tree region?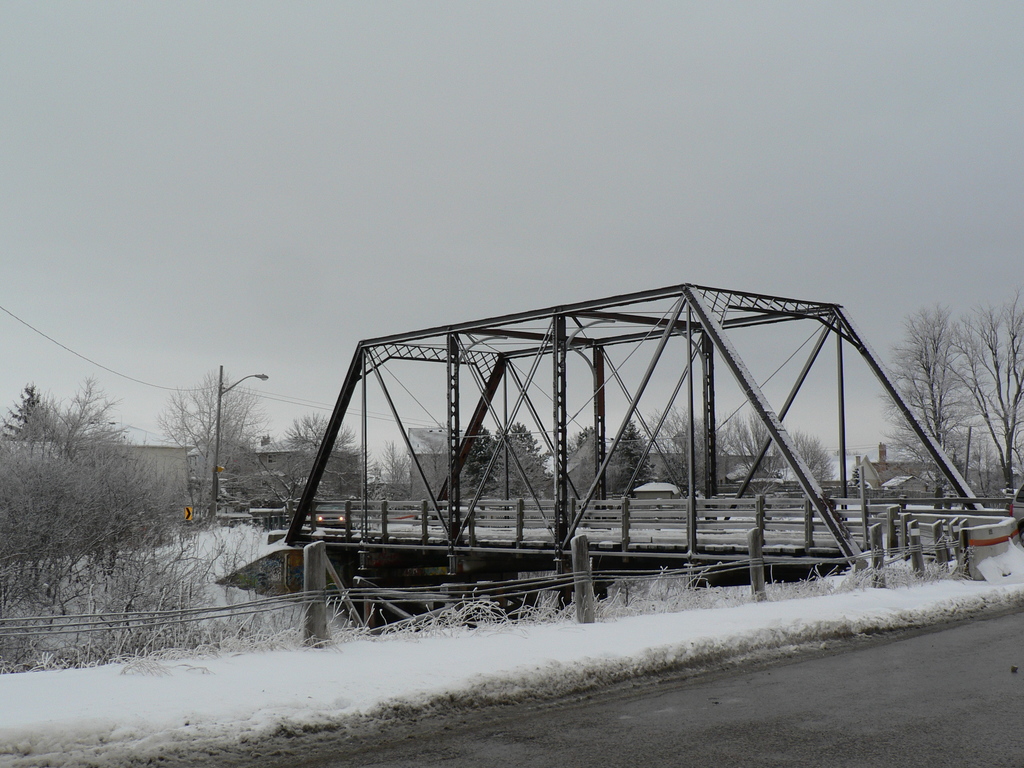
0:387:143:598
